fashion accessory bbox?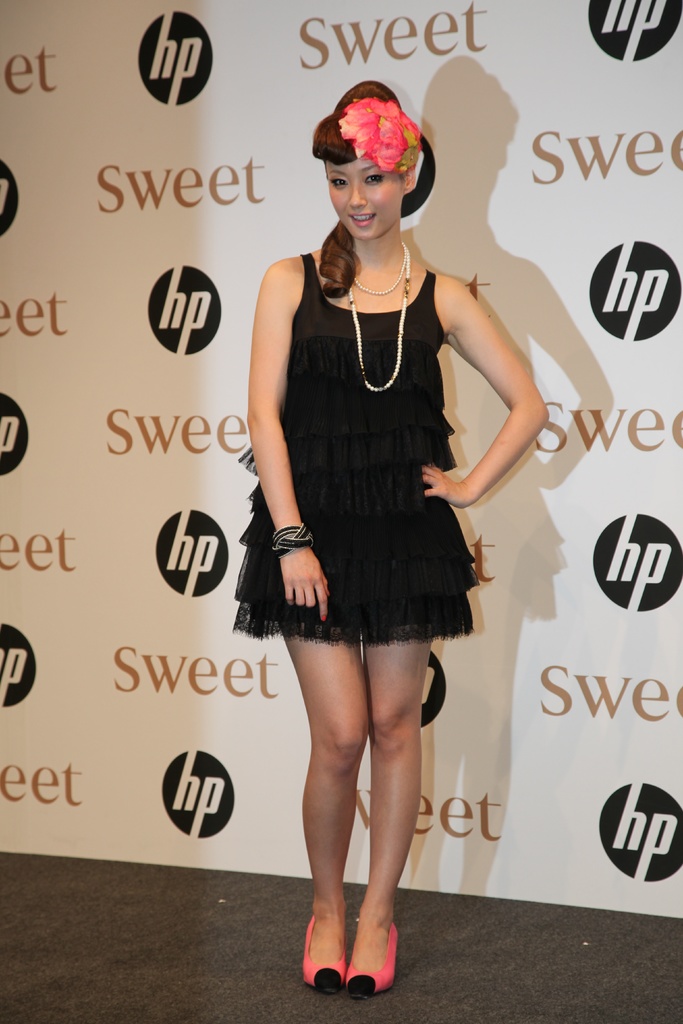
337,96,426,169
